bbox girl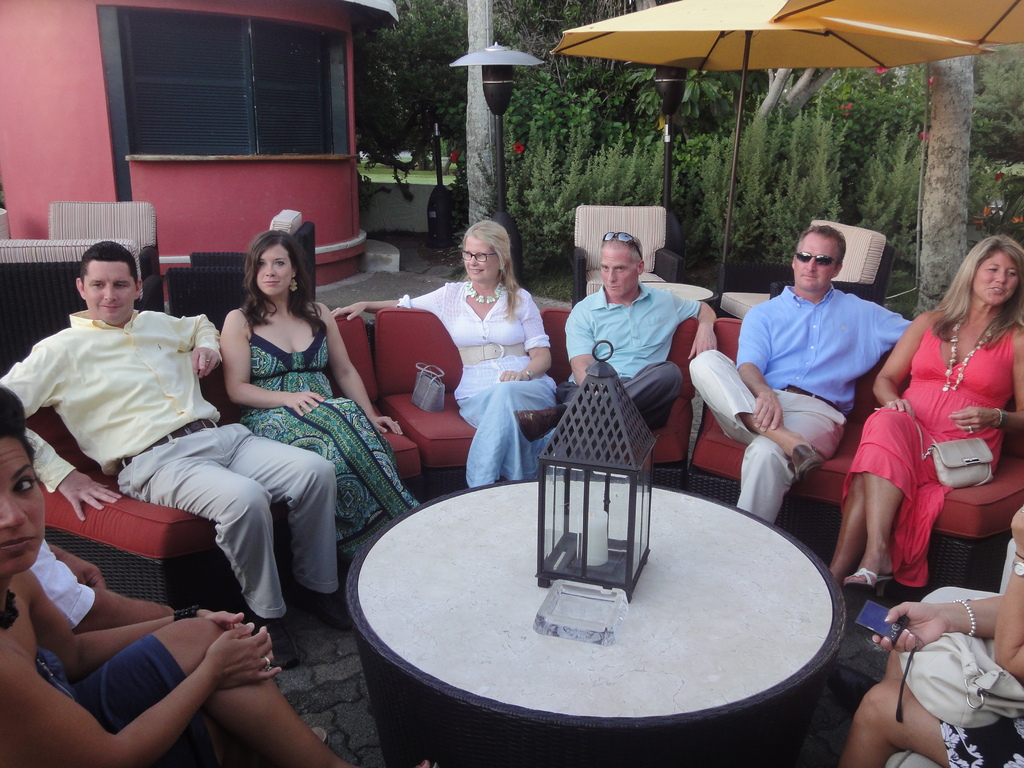
[left=219, top=231, right=421, bottom=566]
